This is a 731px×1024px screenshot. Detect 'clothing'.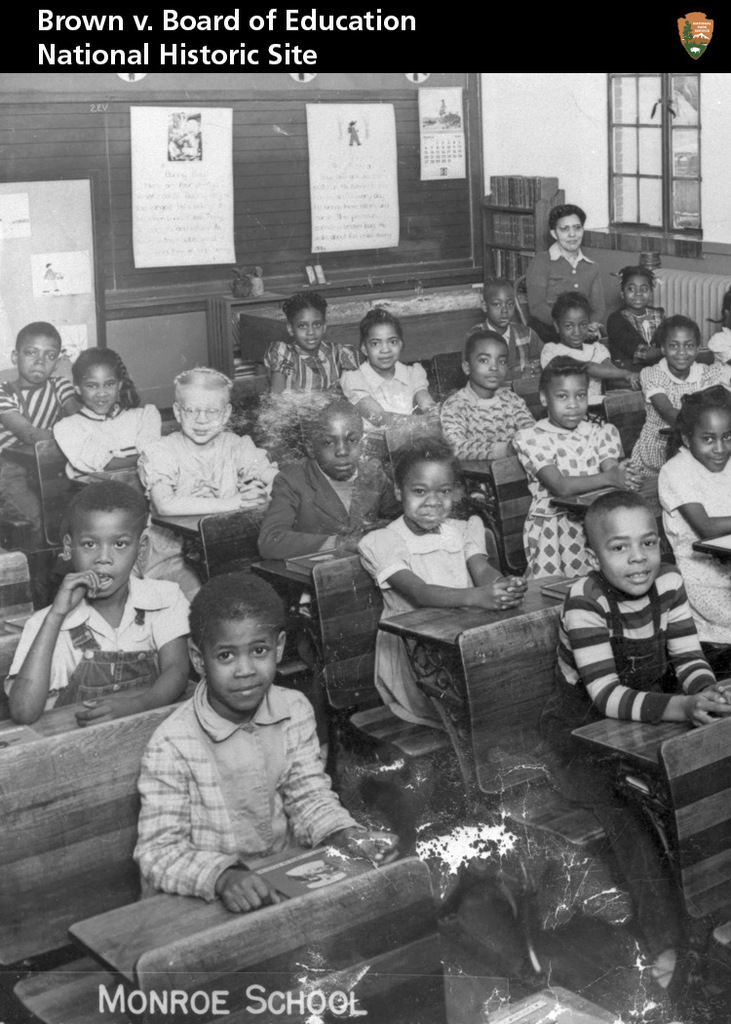
{"x1": 646, "y1": 354, "x2": 730, "y2": 473}.
